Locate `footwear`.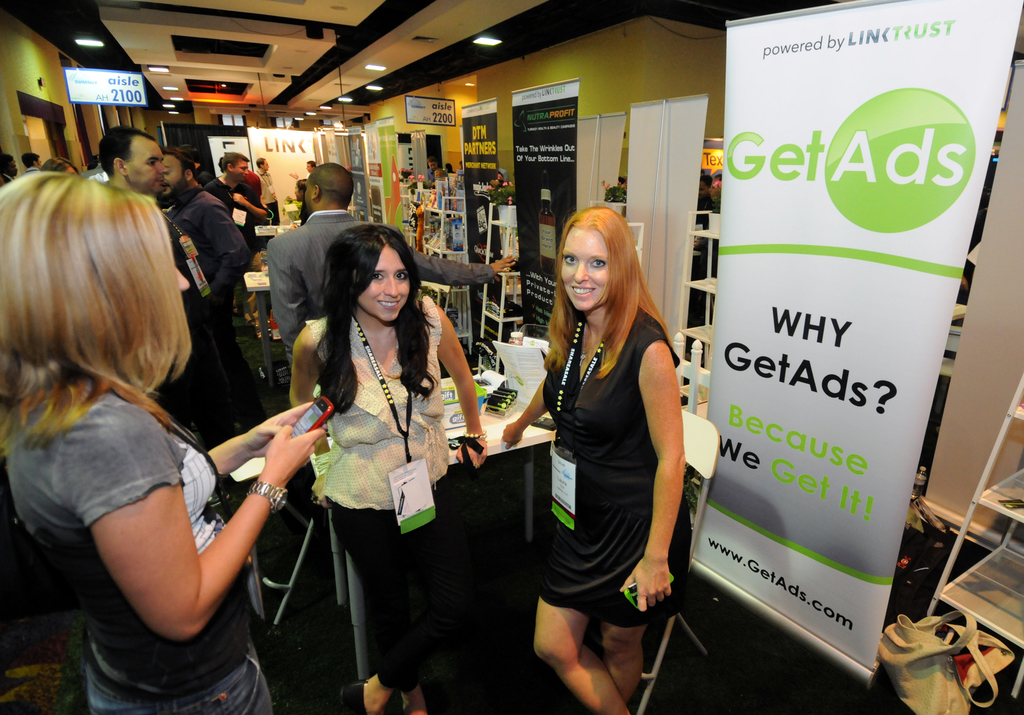
Bounding box: Rect(258, 325, 275, 340).
